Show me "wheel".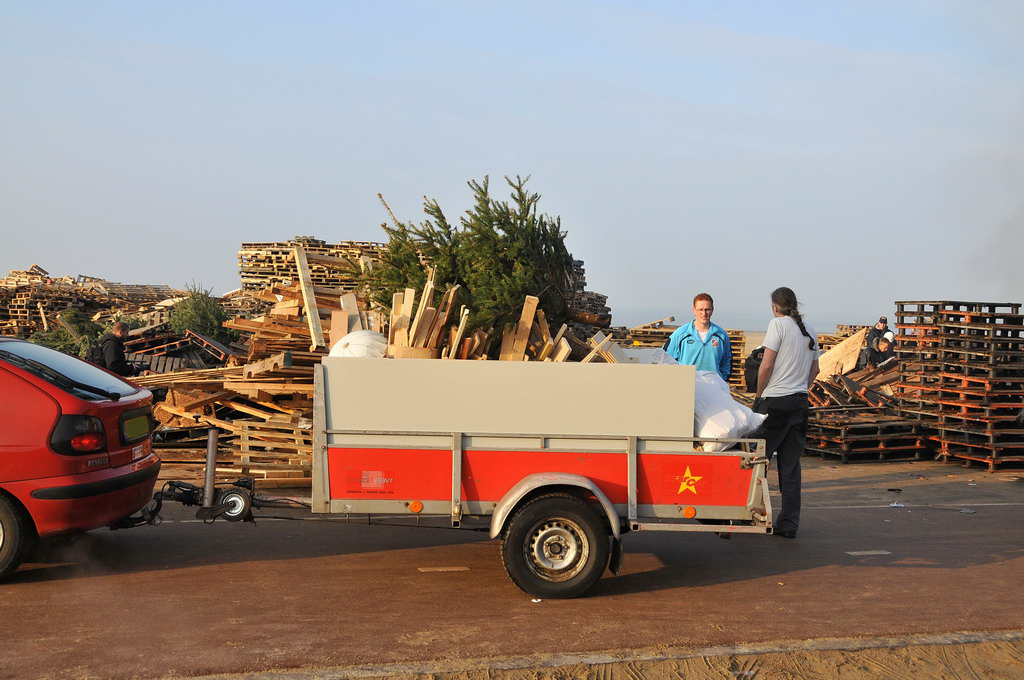
"wheel" is here: l=496, t=496, r=629, b=598.
